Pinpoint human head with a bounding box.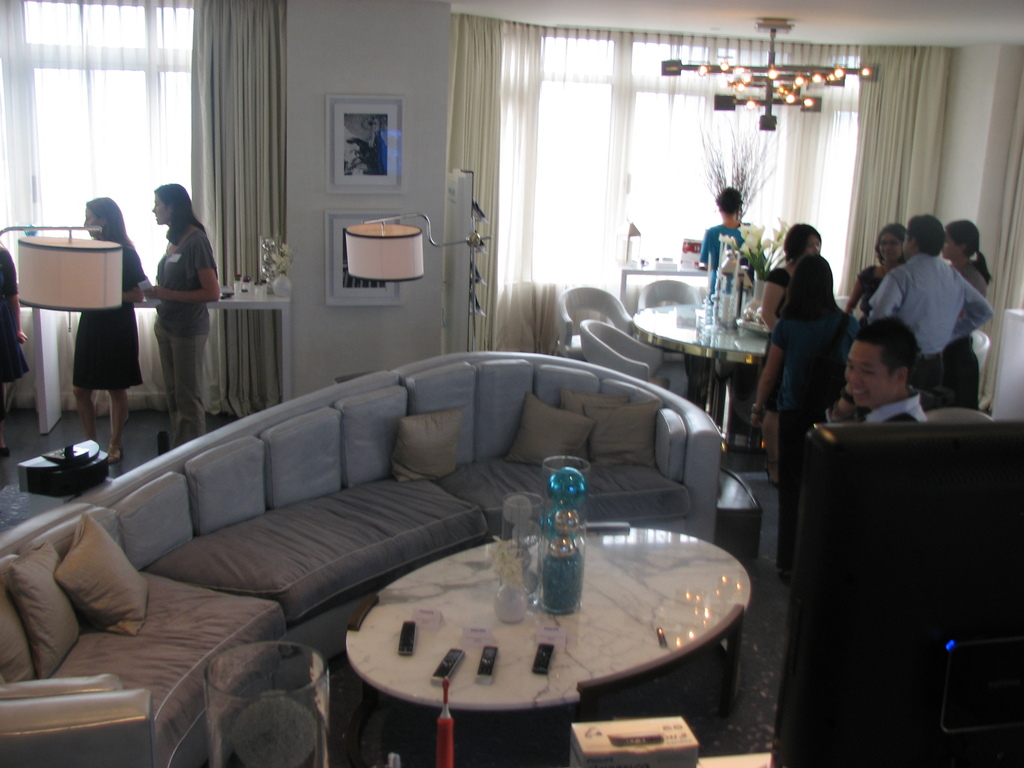
x1=844 y1=323 x2=935 y2=408.
